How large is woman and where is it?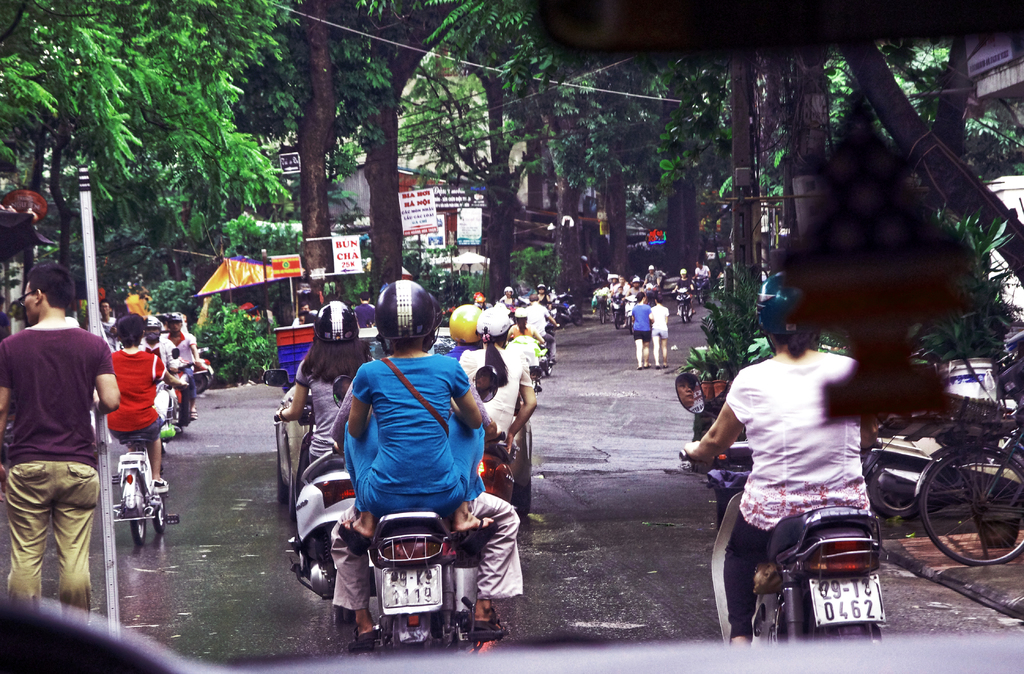
Bounding box: pyautogui.locateOnScreen(275, 335, 365, 457).
